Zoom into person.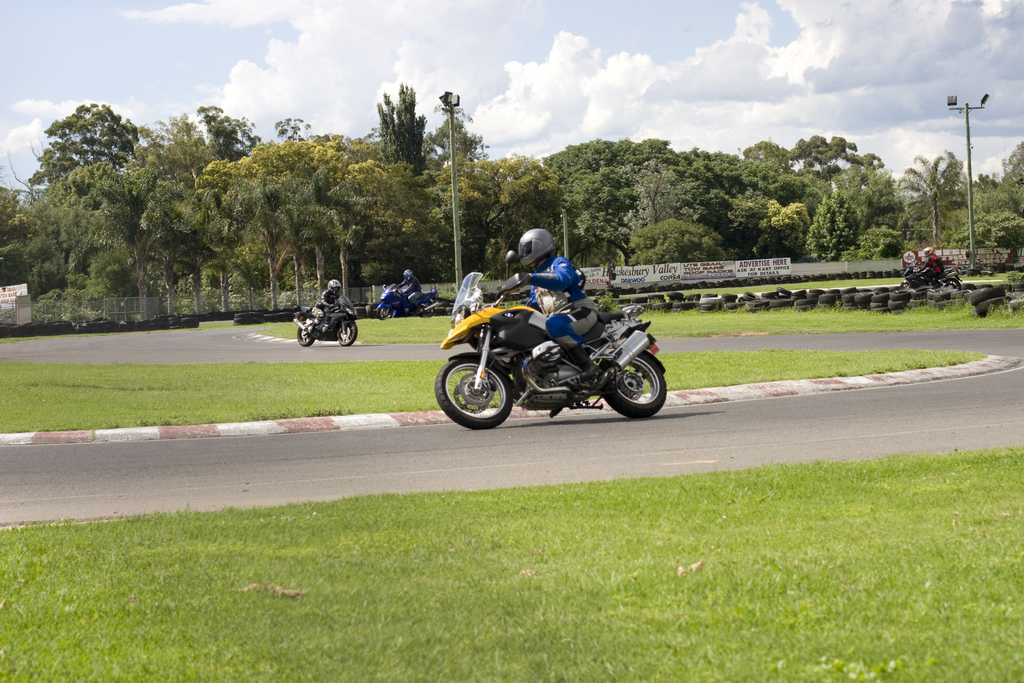
Zoom target: bbox=[305, 274, 344, 327].
